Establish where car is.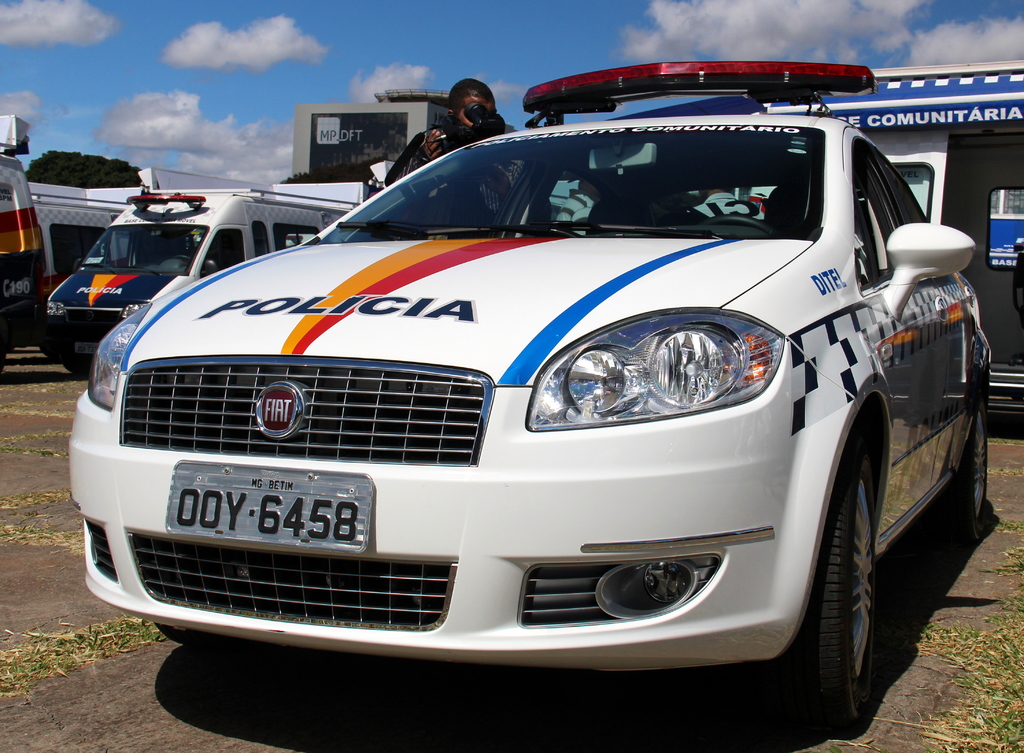
Established at [x1=49, y1=70, x2=998, y2=717].
